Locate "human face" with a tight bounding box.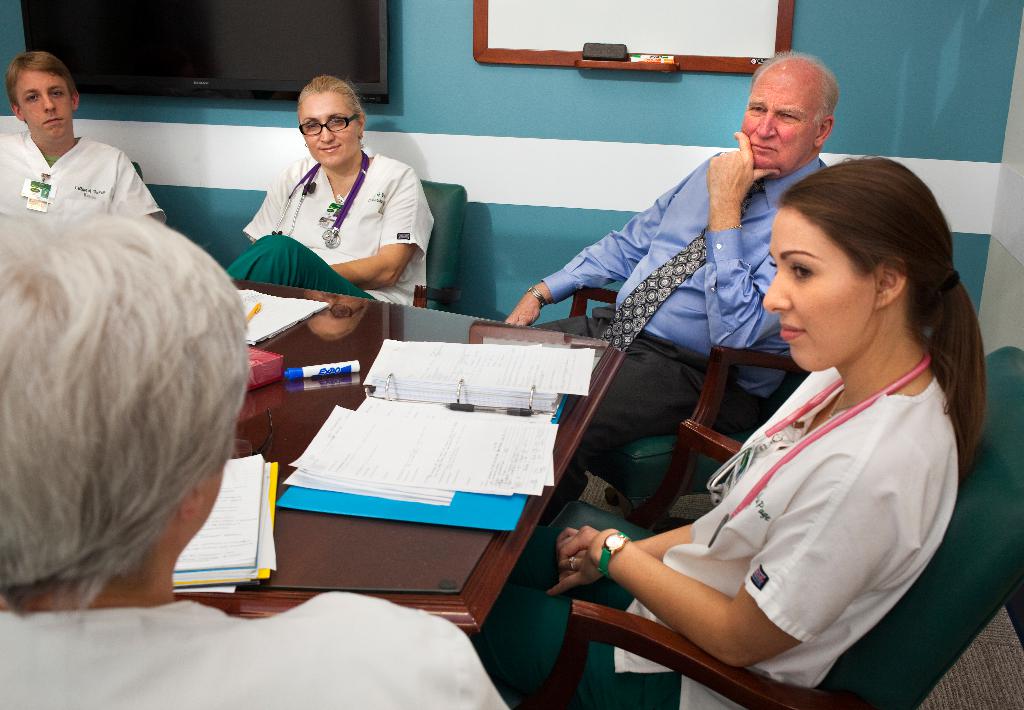
bbox=[742, 66, 825, 169].
